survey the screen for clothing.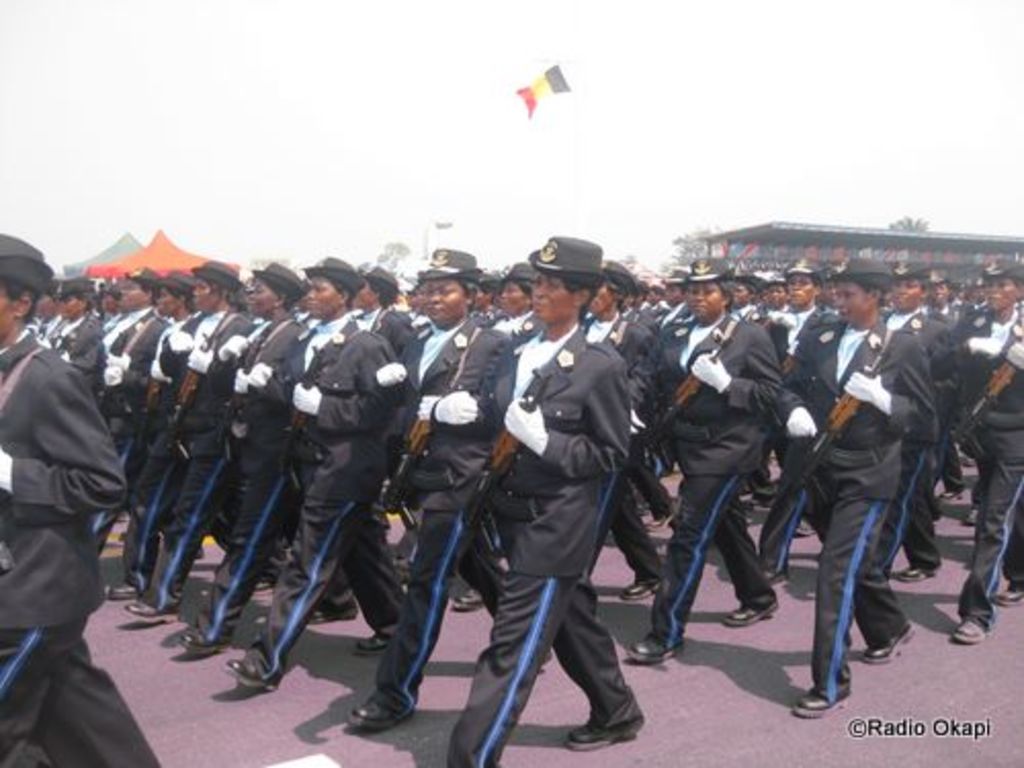
Survey found: (0, 328, 160, 766).
